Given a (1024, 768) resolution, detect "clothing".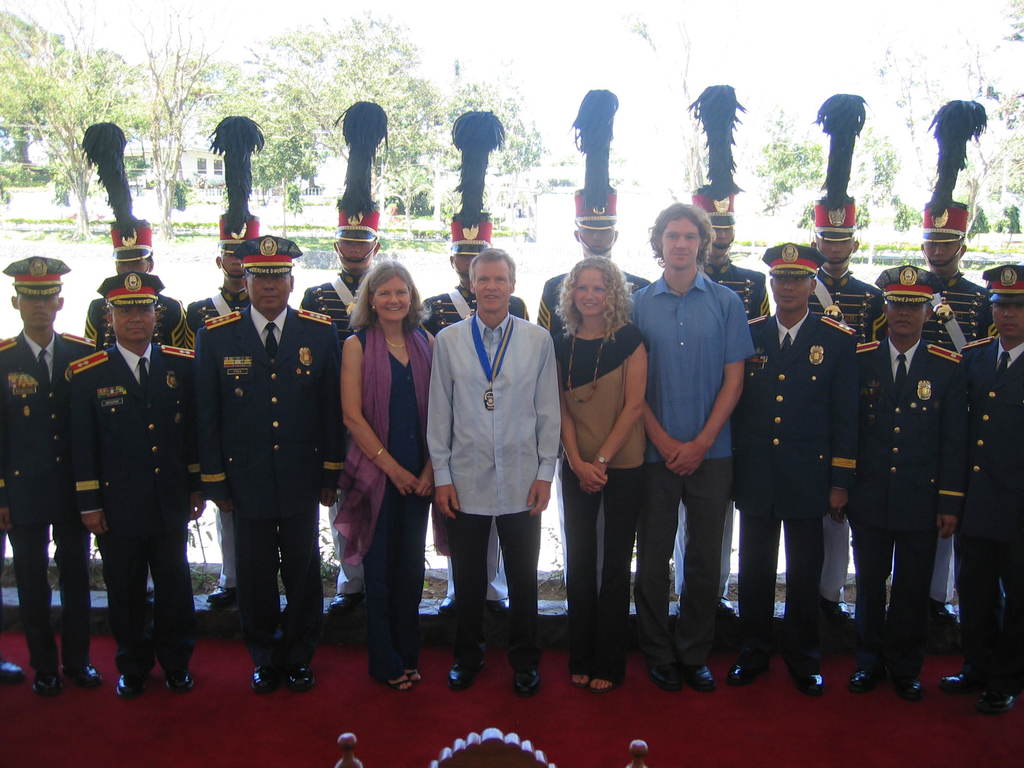
box=[0, 335, 95, 663].
